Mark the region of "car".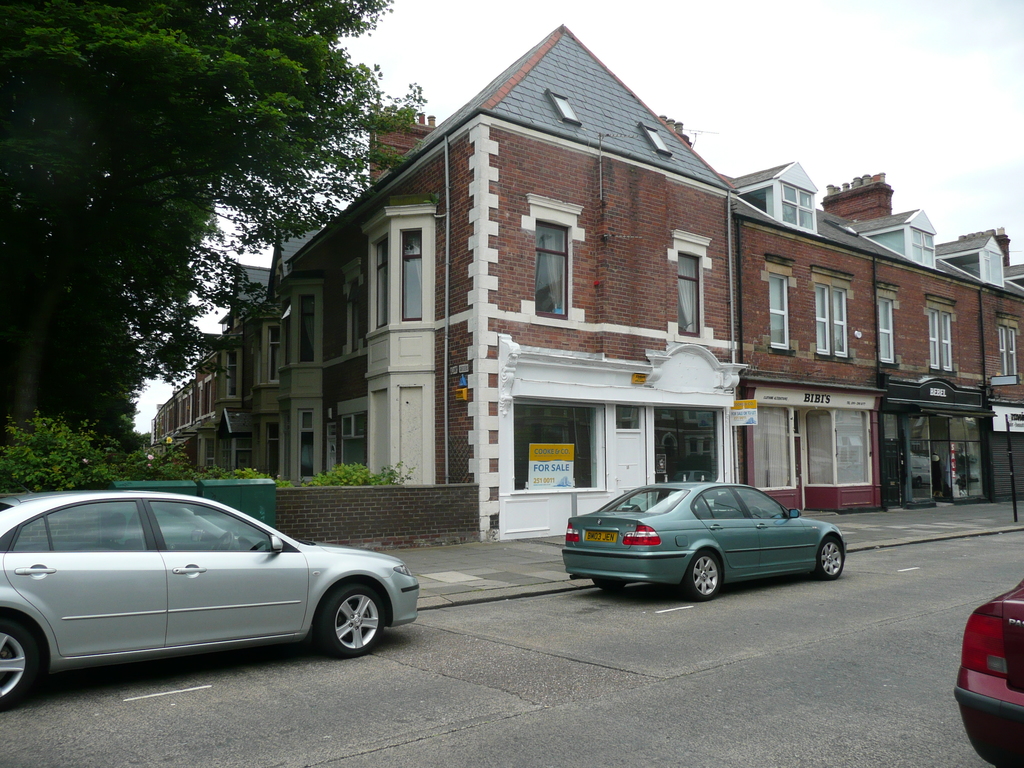
Region: 560/479/846/601.
